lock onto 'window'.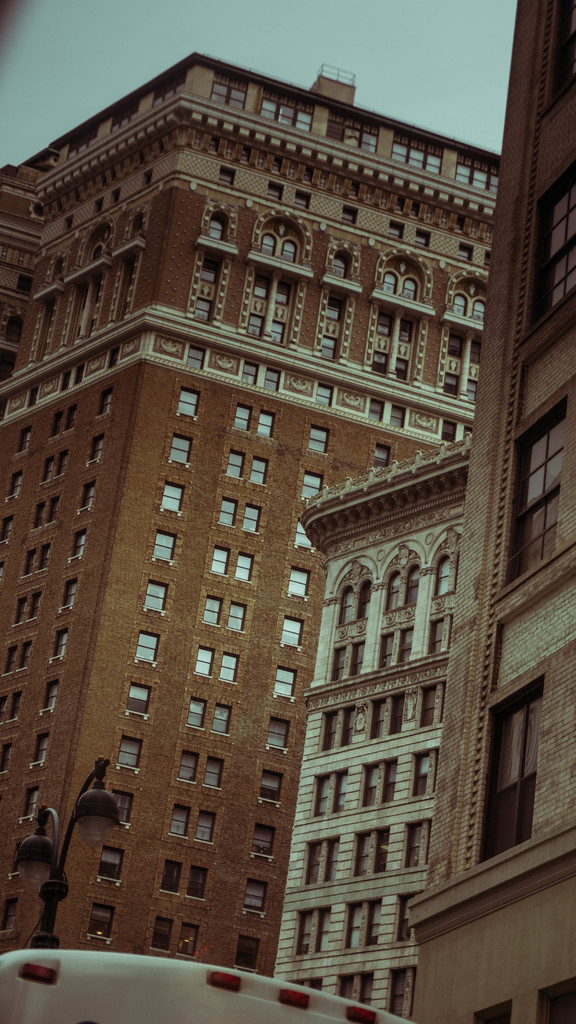
Locked: left=235, top=931, right=263, bottom=979.
